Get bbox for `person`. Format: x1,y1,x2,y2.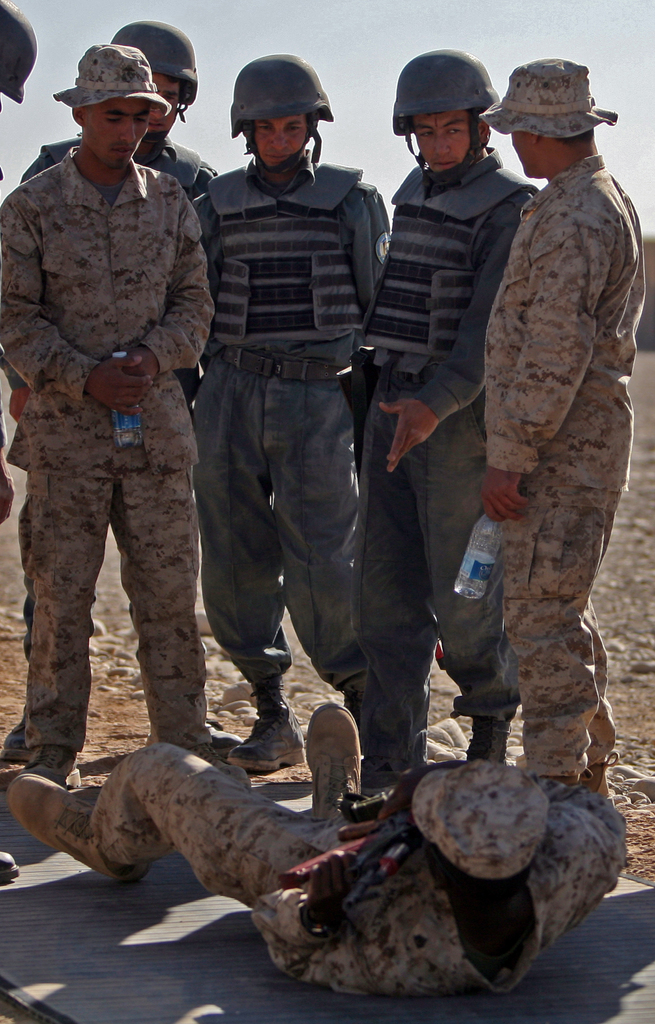
364,49,531,808.
